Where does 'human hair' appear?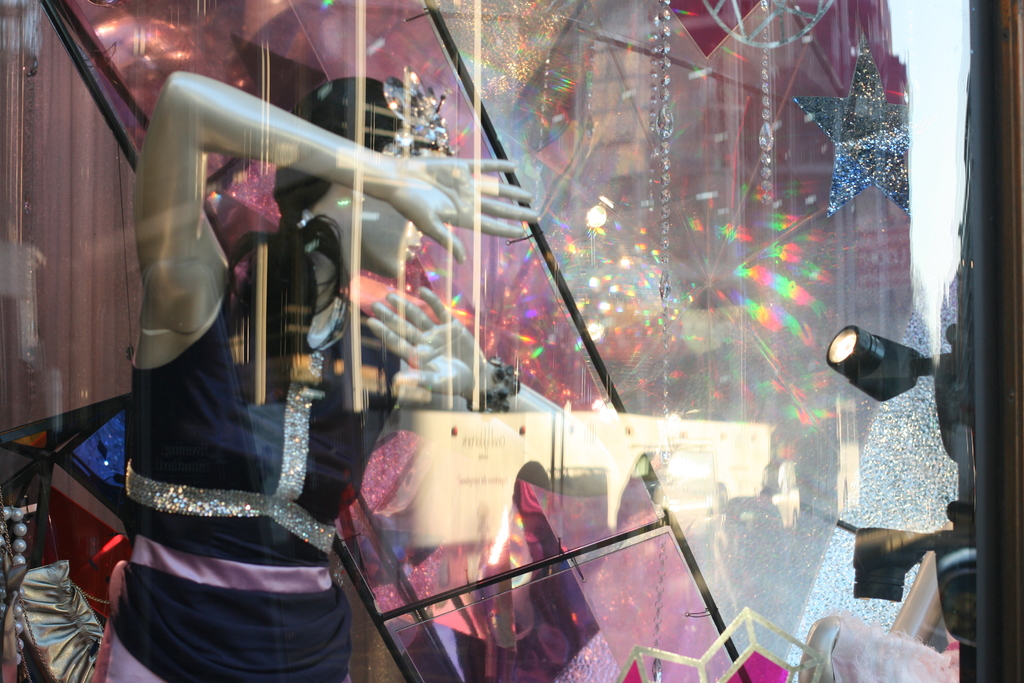
Appears at {"left": 218, "top": 76, "right": 399, "bottom": 368}.
